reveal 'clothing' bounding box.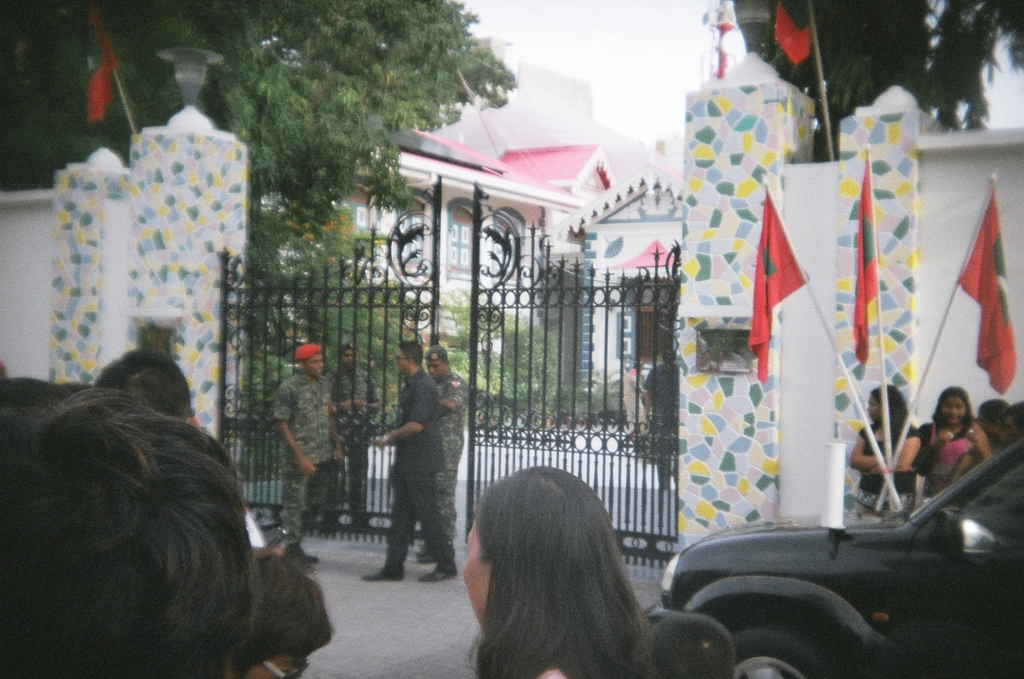
Revealed: 334 372 374 513.
